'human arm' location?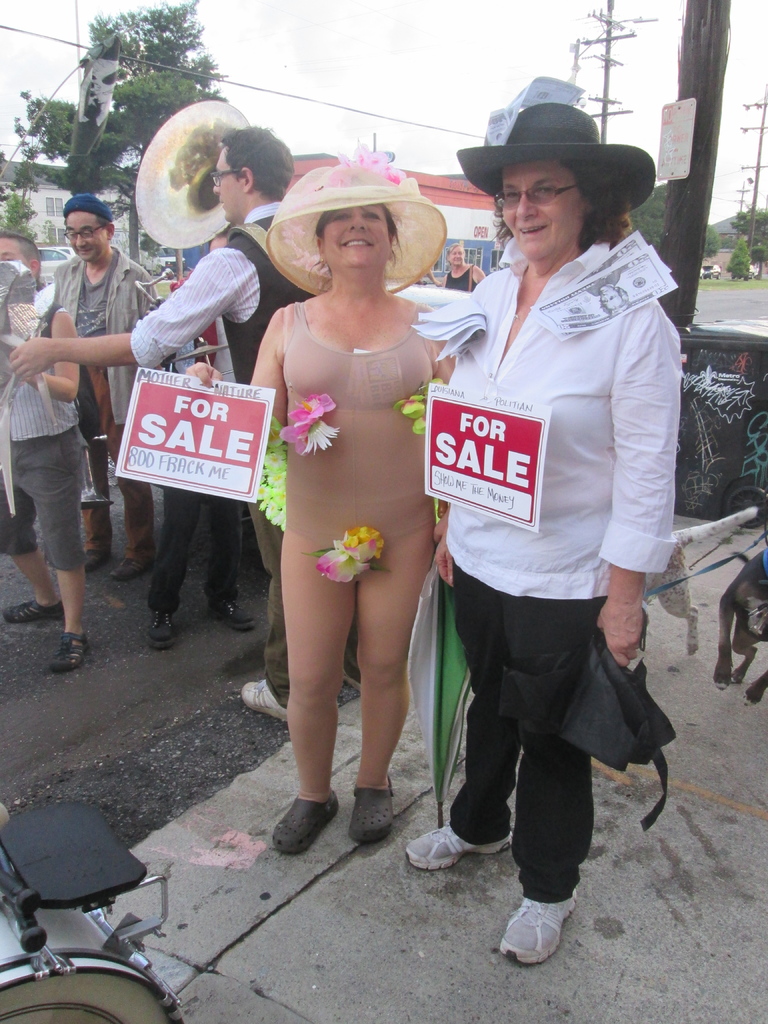
x1=429 y1=515 x2=453 y2=595
